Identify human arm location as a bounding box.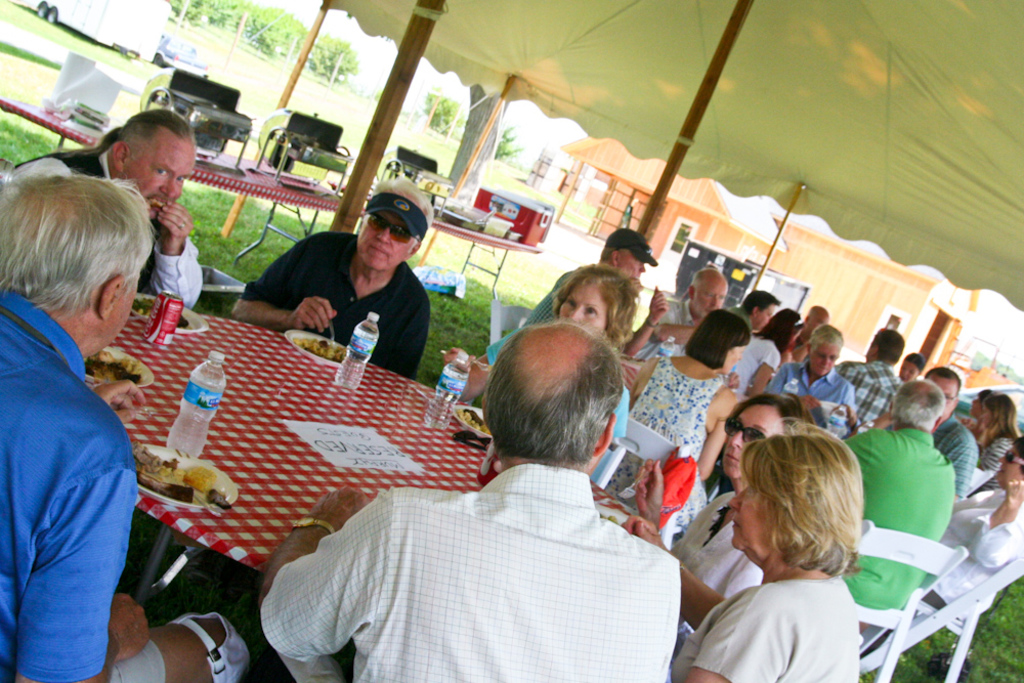
(622,283,666,357).
